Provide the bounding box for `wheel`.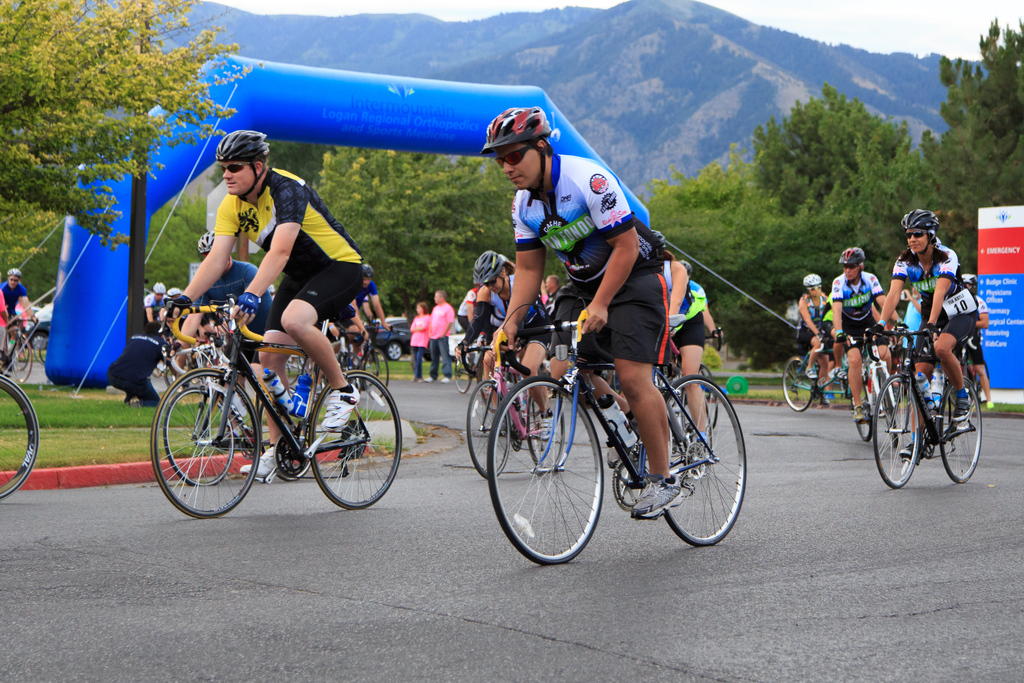
451/352/474/393.
